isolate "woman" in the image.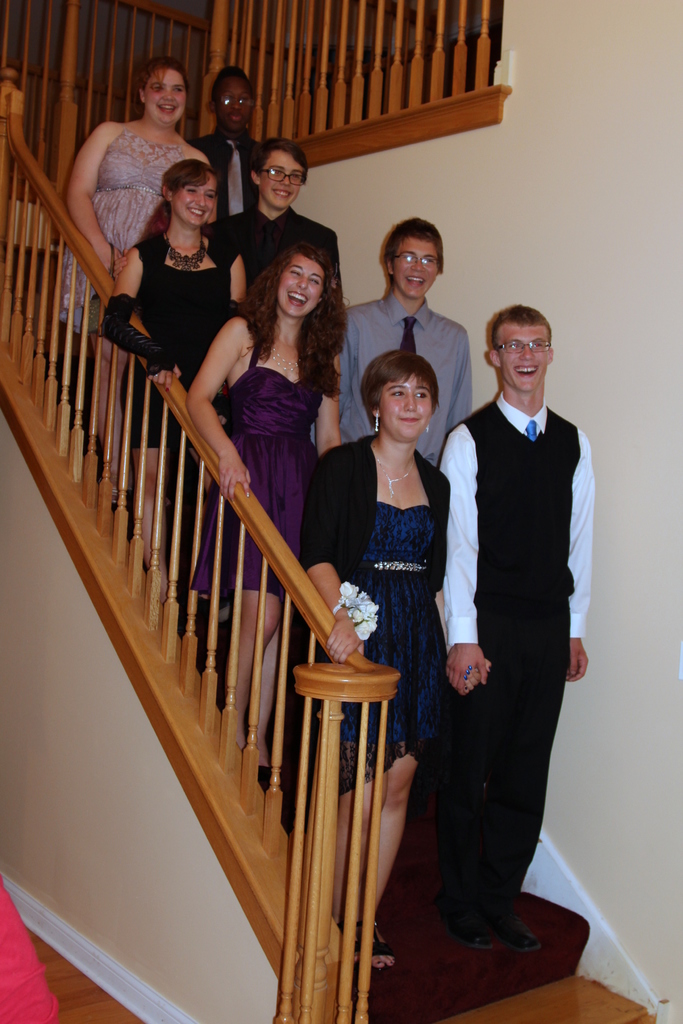
Isolated region: select_region(176, 63, 255, 211).
